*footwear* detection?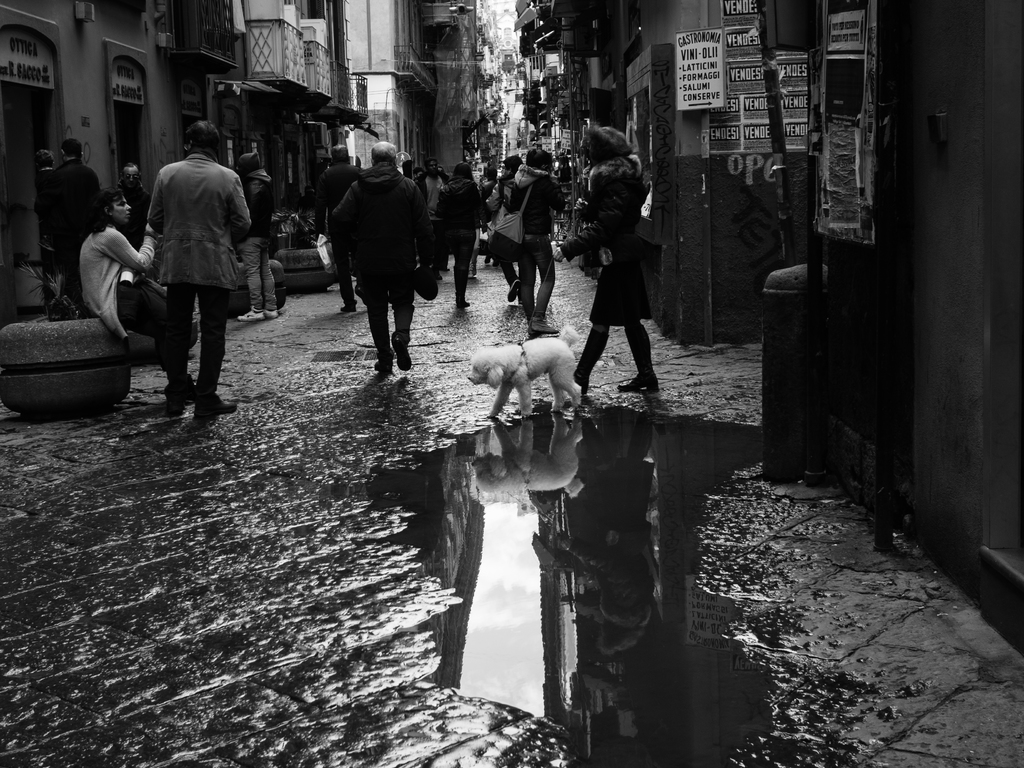
[x1=493, y1=261, x2=500, y2=269]
